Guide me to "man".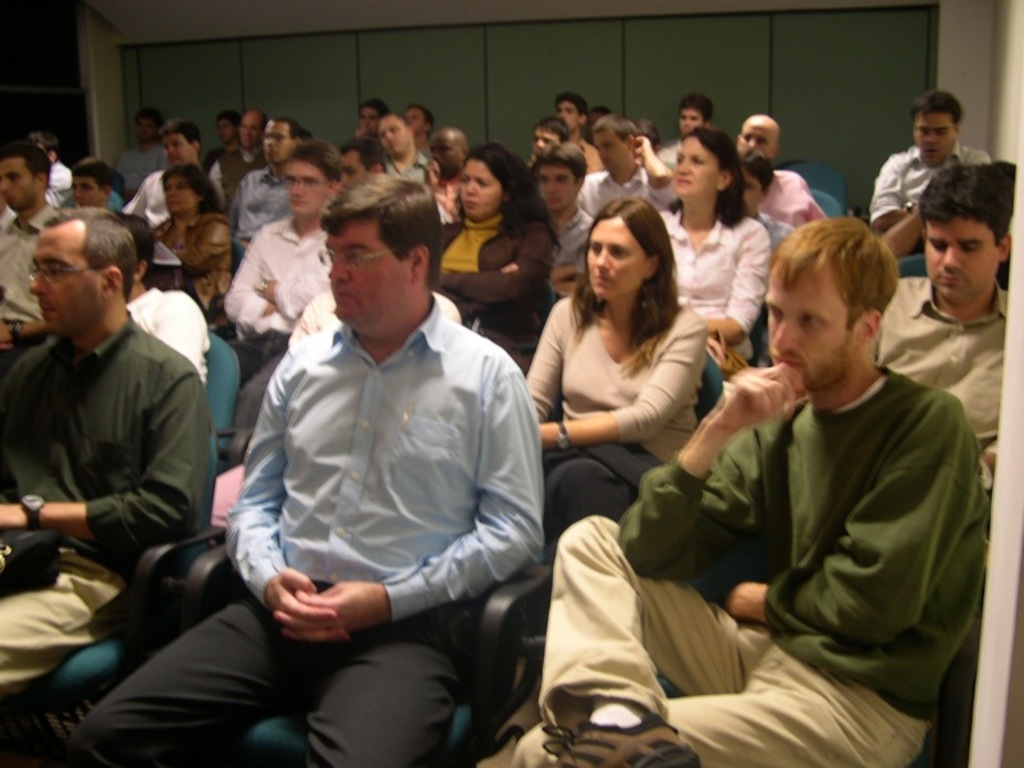
Guidance: <region>860, 87, 991, 257</region>.
